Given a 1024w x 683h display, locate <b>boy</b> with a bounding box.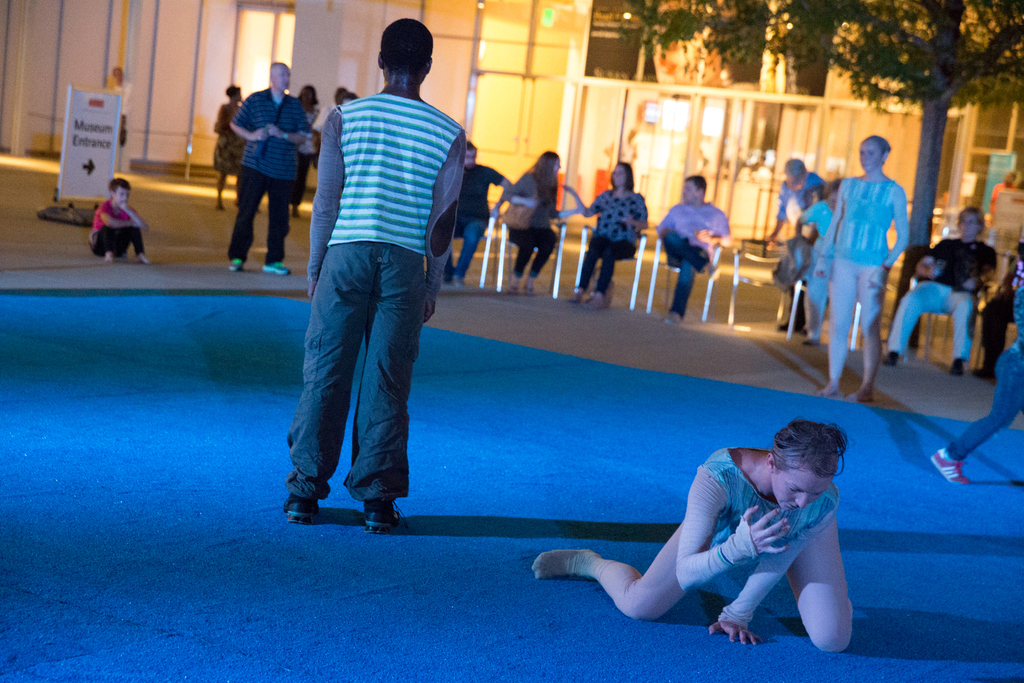
Located: crop(89, 180, 150, 264).
